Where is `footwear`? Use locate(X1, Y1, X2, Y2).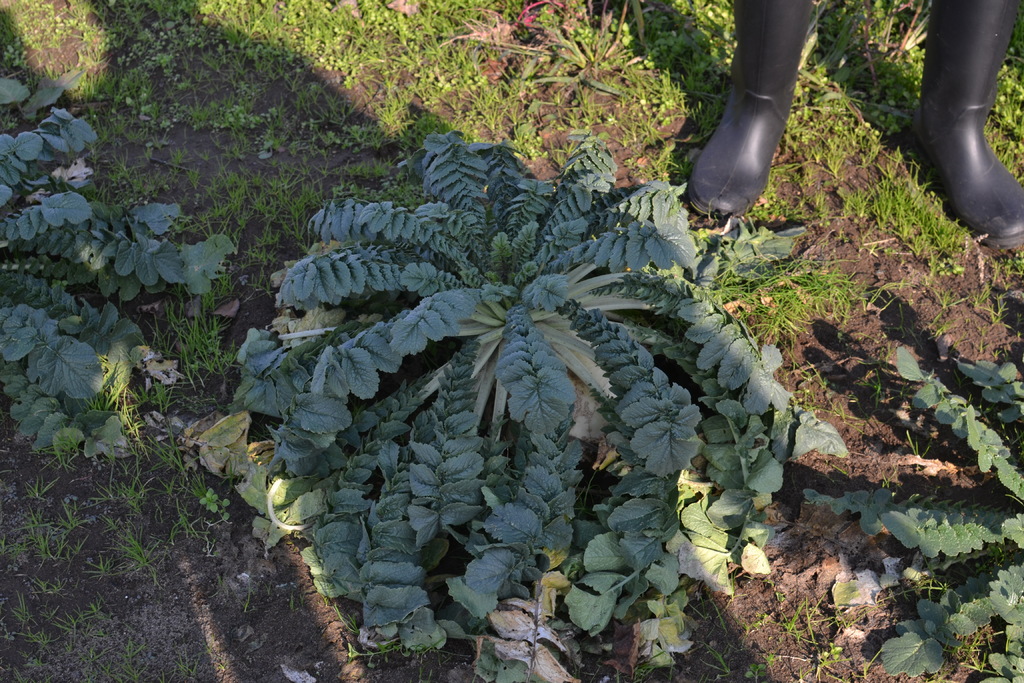
locate(908, 0, 1023, 254).
